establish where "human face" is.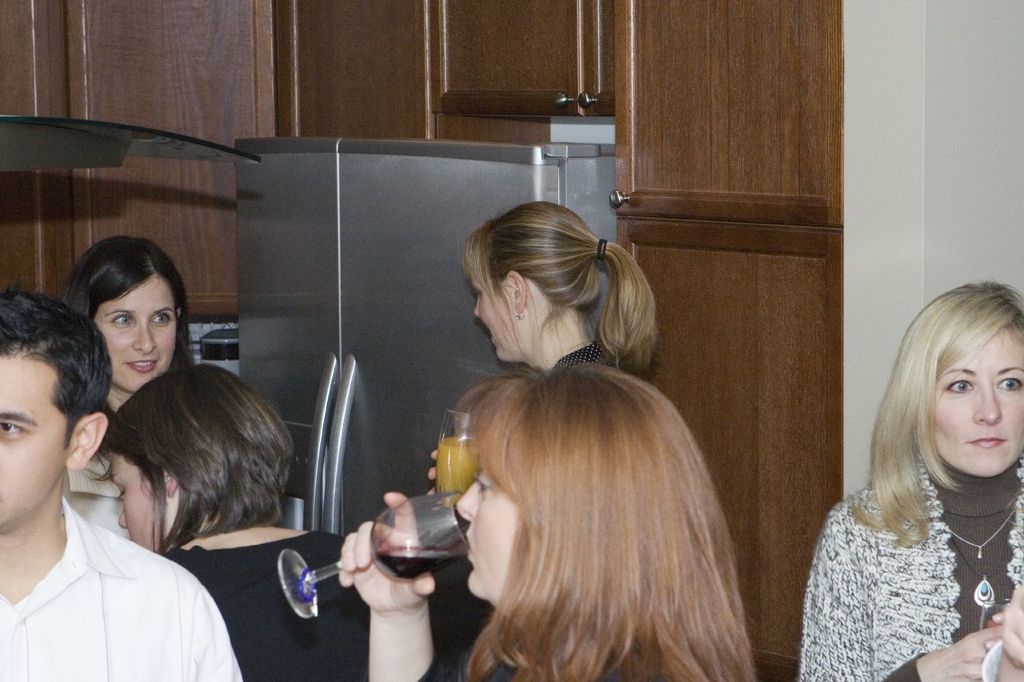
Established at box=[472, 271, 518, 361].
